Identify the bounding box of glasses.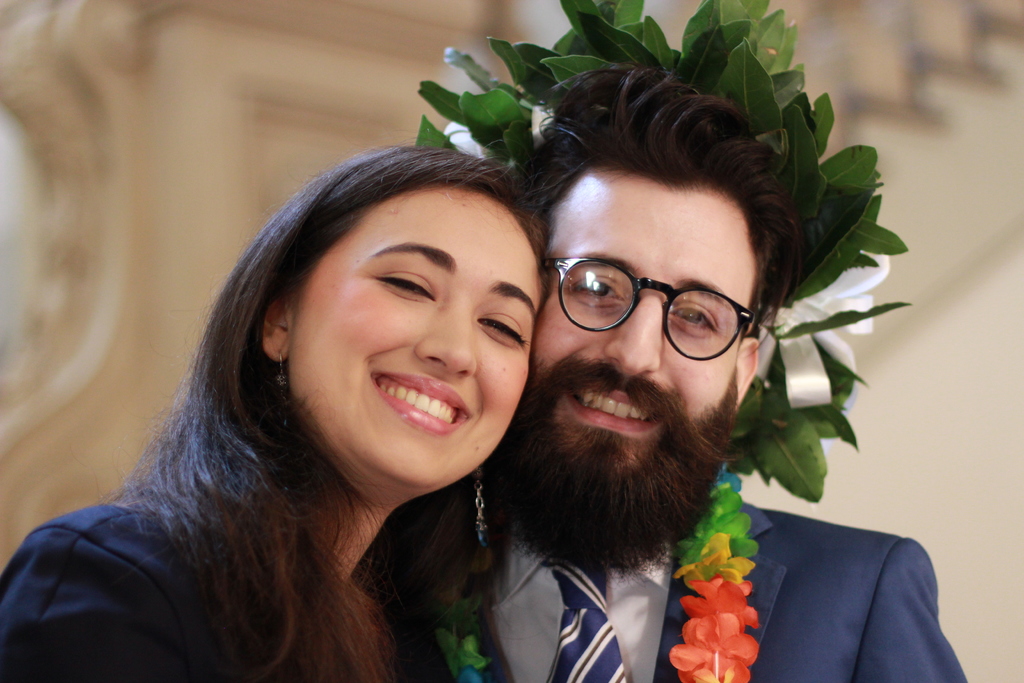
545:243:783:358.
